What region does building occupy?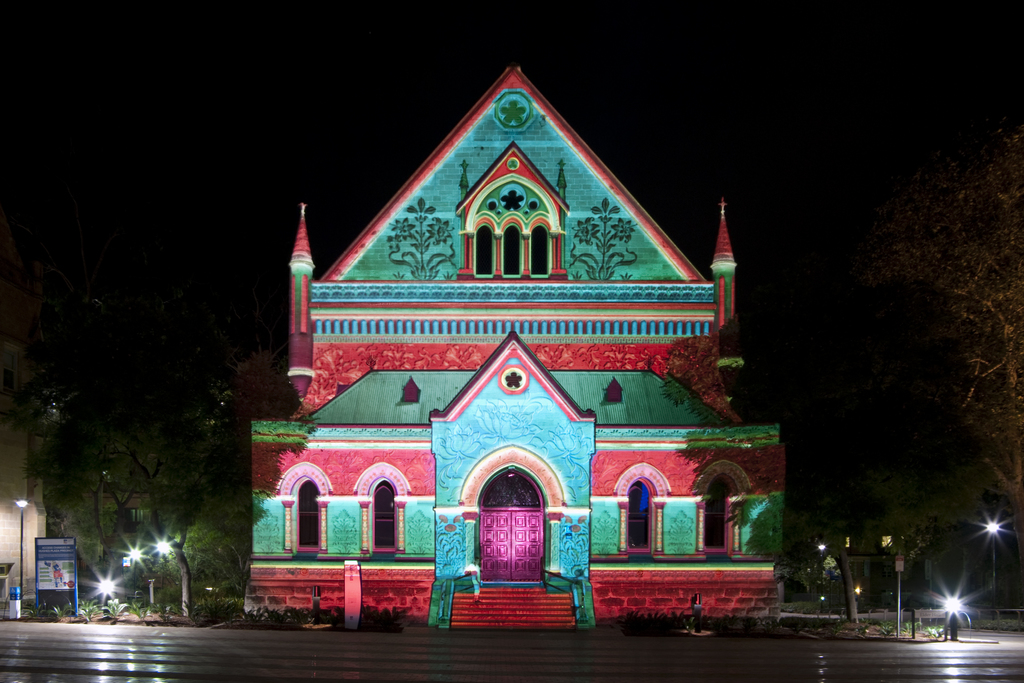
(253,63,784,629).
